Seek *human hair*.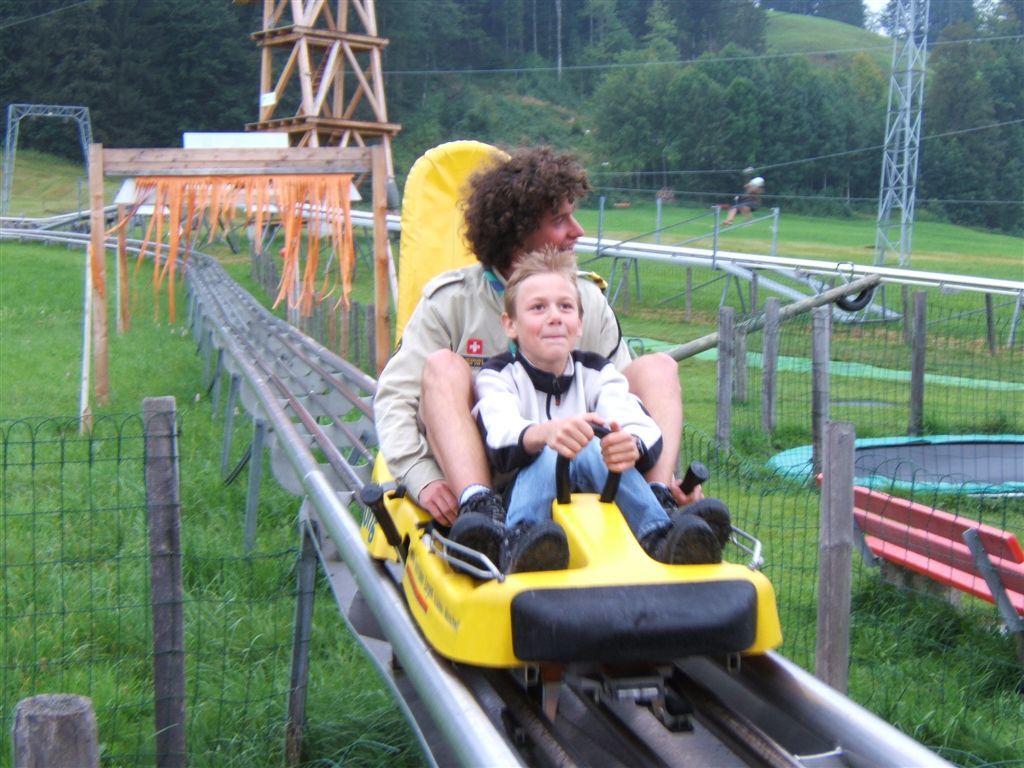
select_region(451, 136, 592, 274).
